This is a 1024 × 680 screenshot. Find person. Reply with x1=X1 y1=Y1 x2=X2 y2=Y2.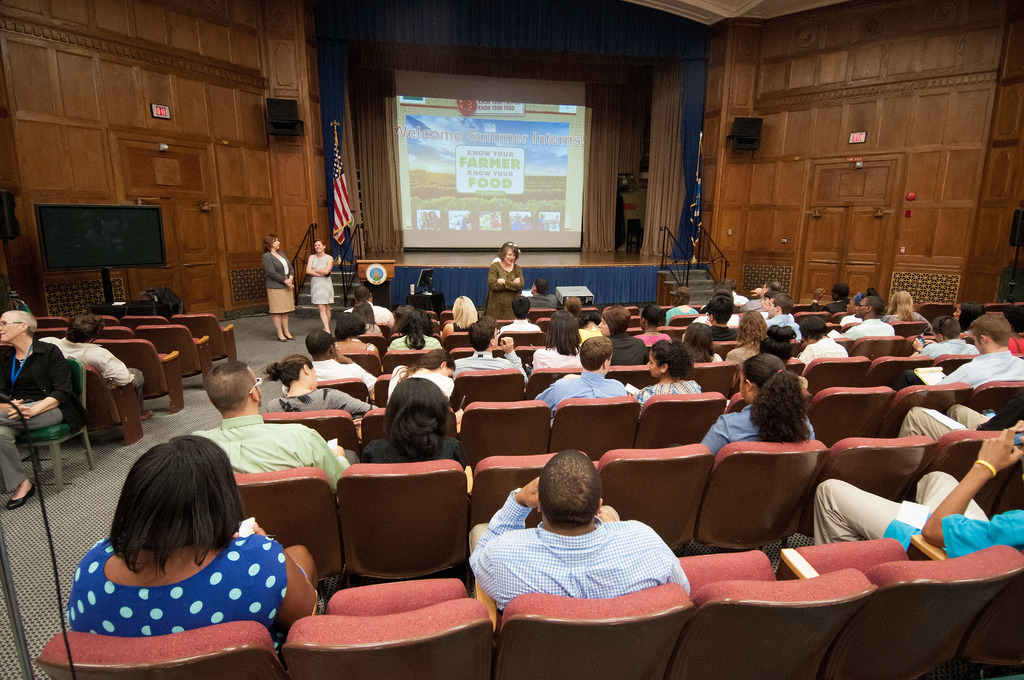
x1=892 y1=316 x2=1023 y2=397.
